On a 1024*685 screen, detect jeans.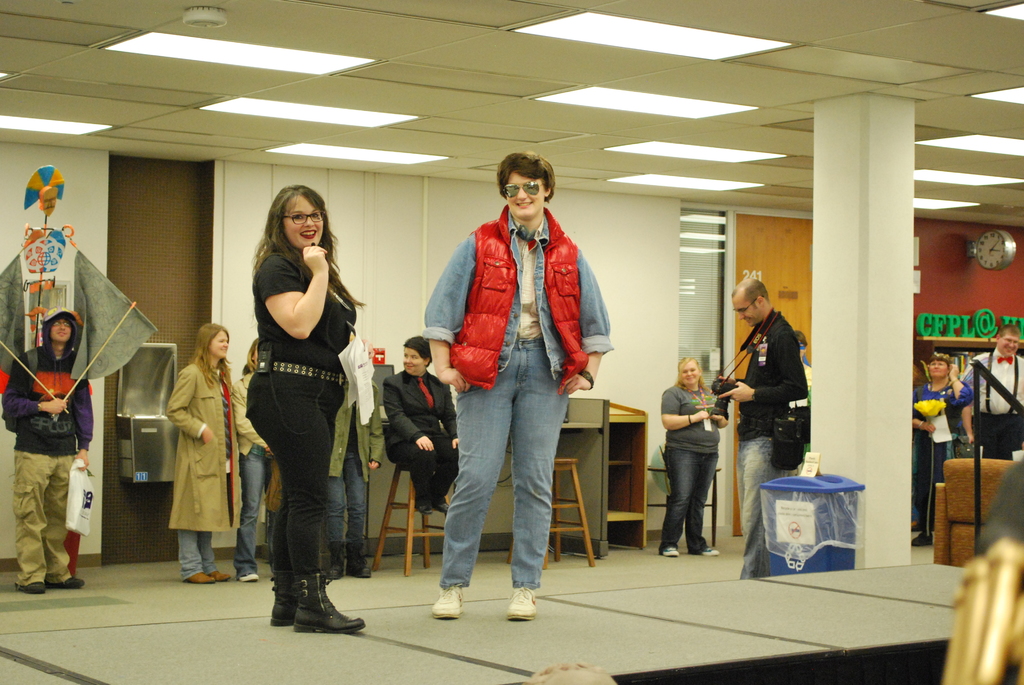
x1=660 y1=450 x2=716 y2=556.
